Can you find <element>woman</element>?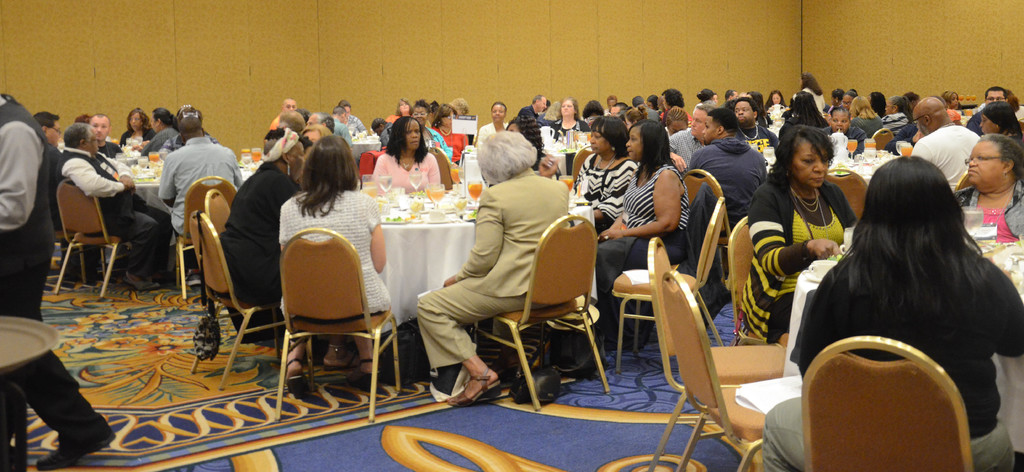
Yes, bounding box: [left=126, top=108, right=145, bottom=153].
